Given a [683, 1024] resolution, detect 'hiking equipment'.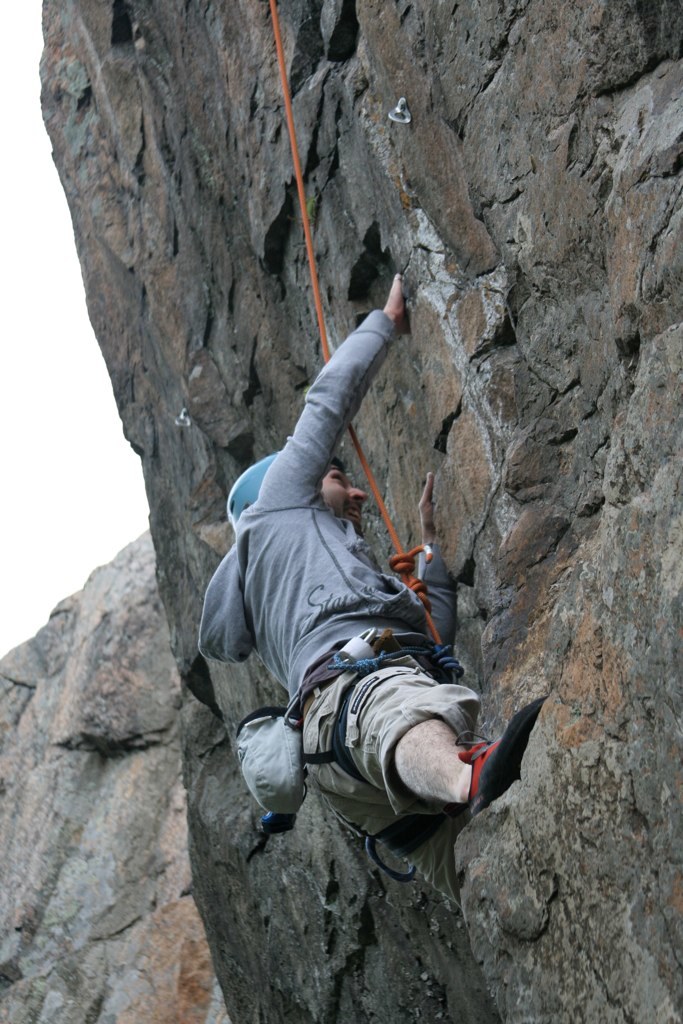
Rect(468, 696, 546, 810).
